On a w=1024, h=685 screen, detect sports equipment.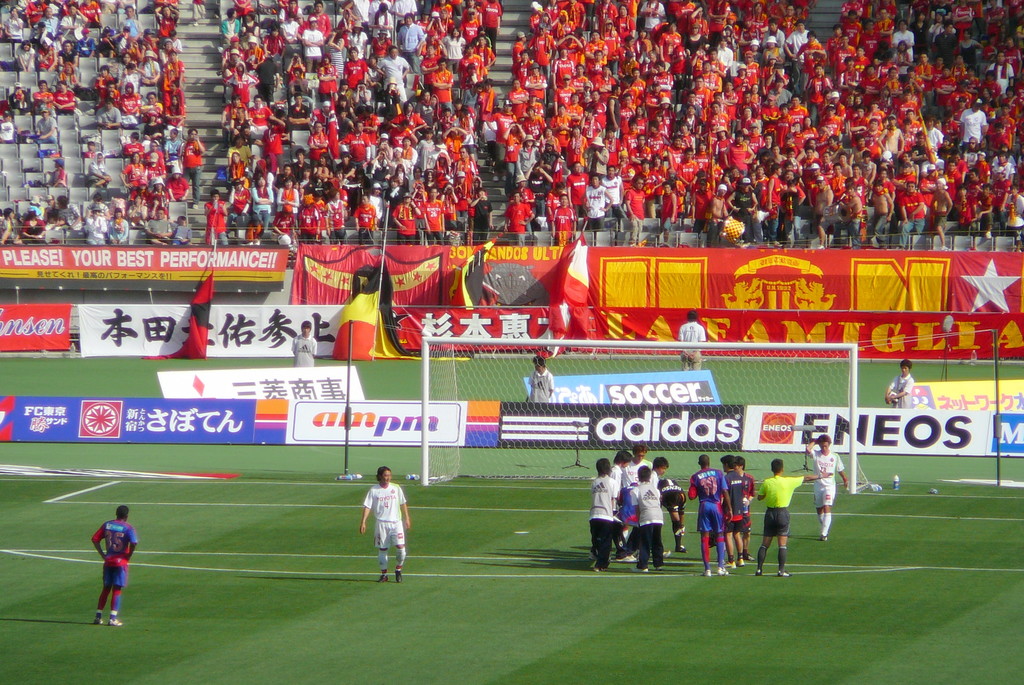
<bbox>820, 531, 830, 542</bbox>.
